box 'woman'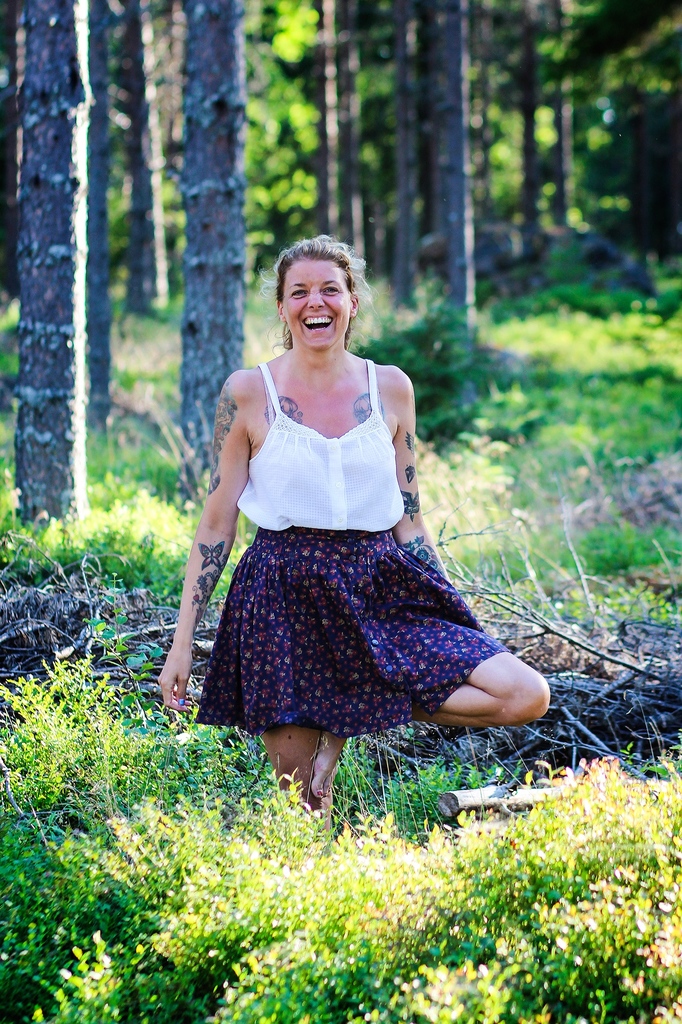
{"x1": 173, "y1": 227, "x2": 526, "y2": 840}
